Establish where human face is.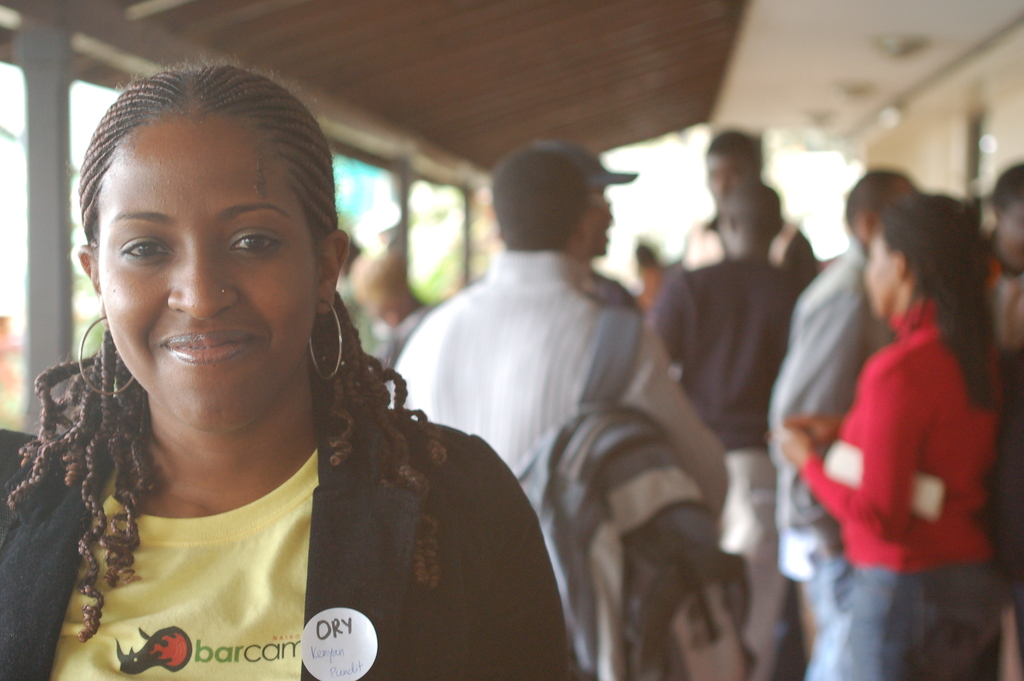
Established at pyautogui.locateOnScreen(707, 146, 751, 215).
